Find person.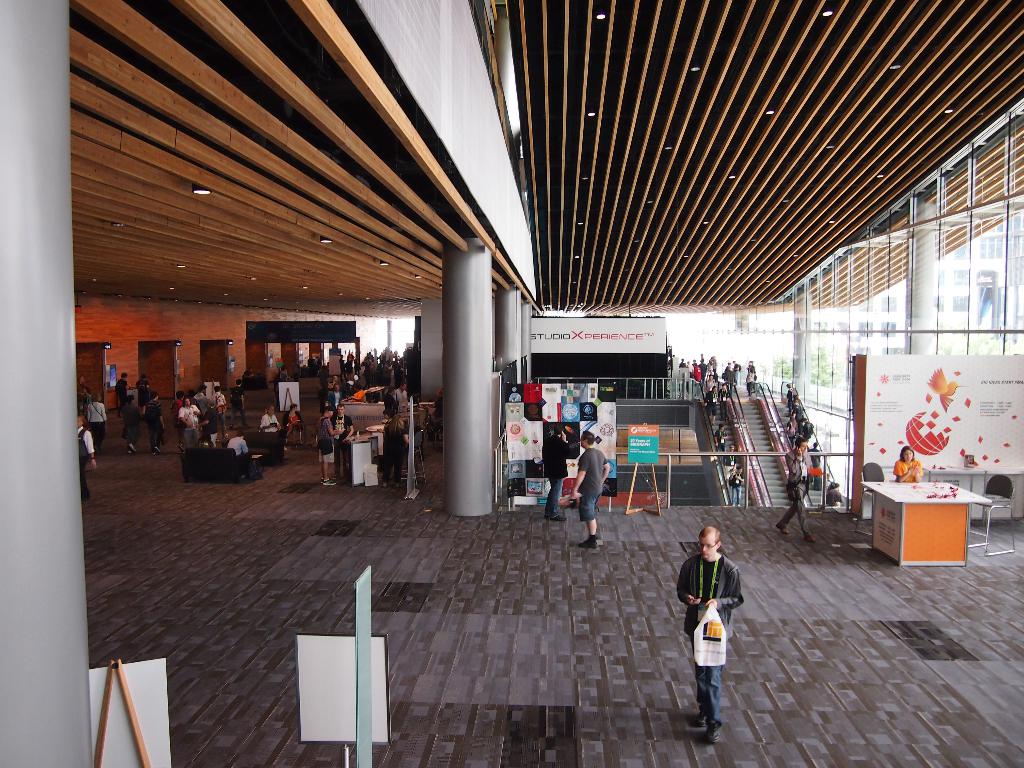
(x1=677, y1=524, x2=746, y2=746).
